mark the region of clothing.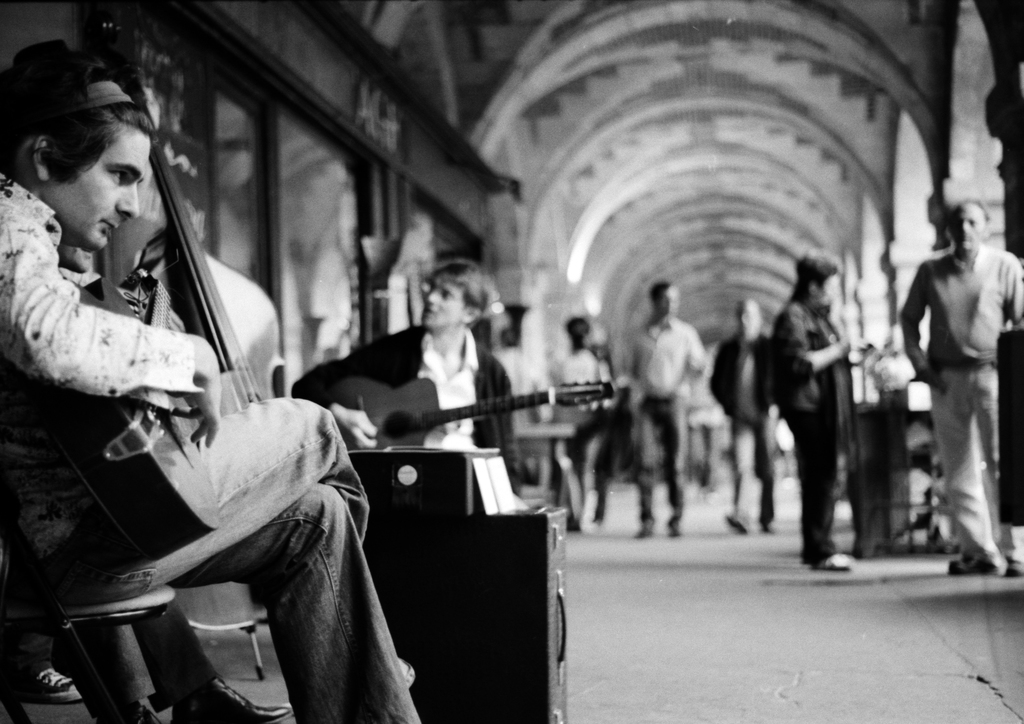
Region: rect(625, 275, 722, 510).
